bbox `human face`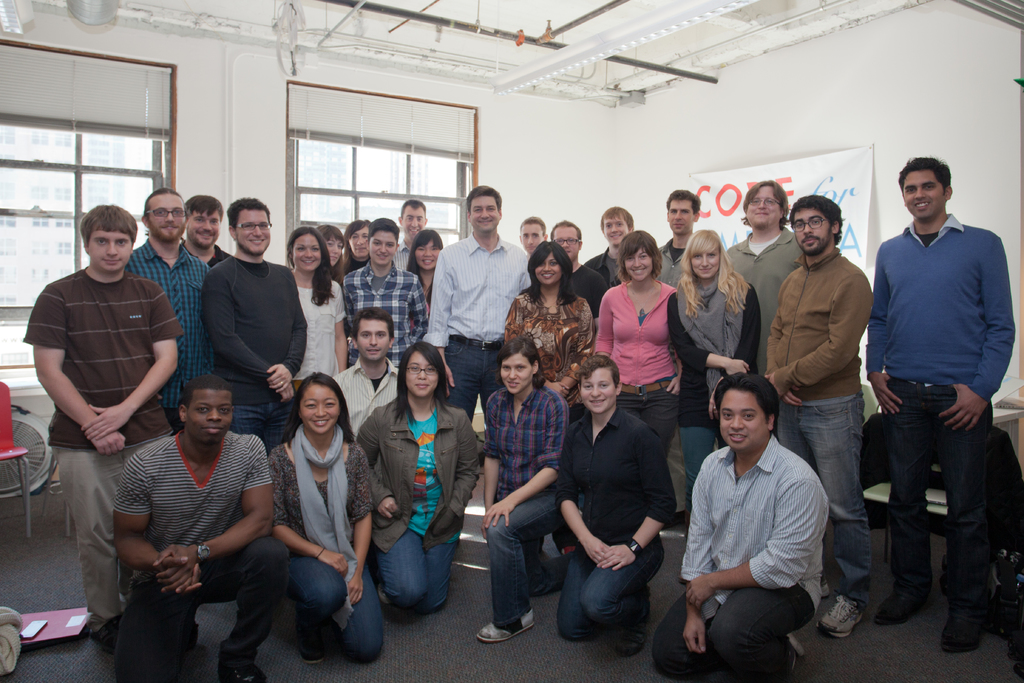
crop(234, 212, 269, 259)
